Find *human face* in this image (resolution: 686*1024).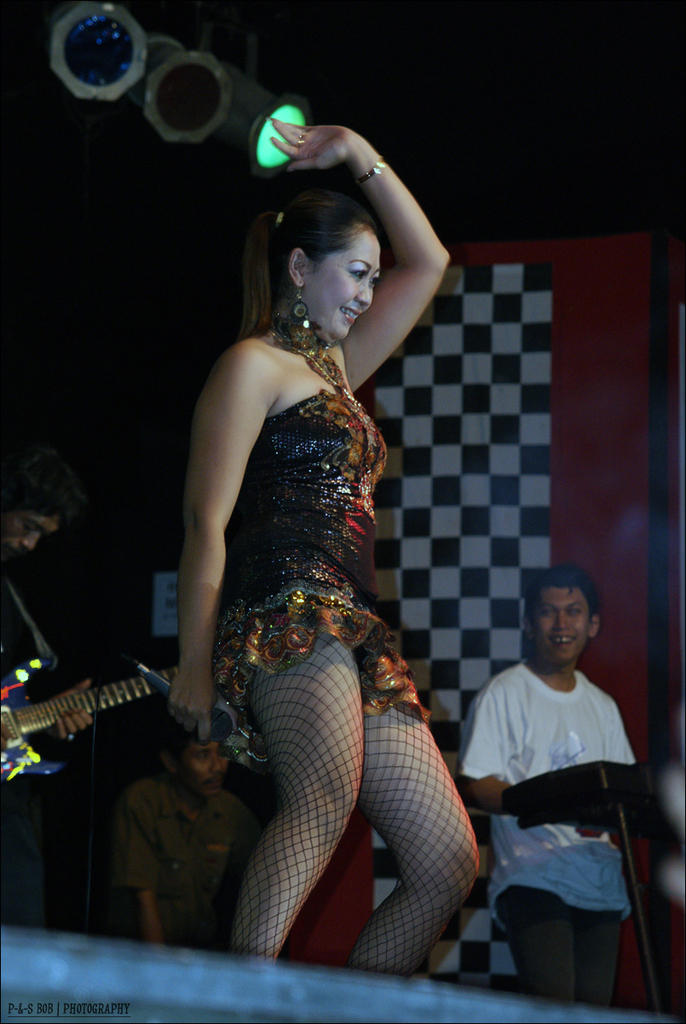
174 735 232 801.
